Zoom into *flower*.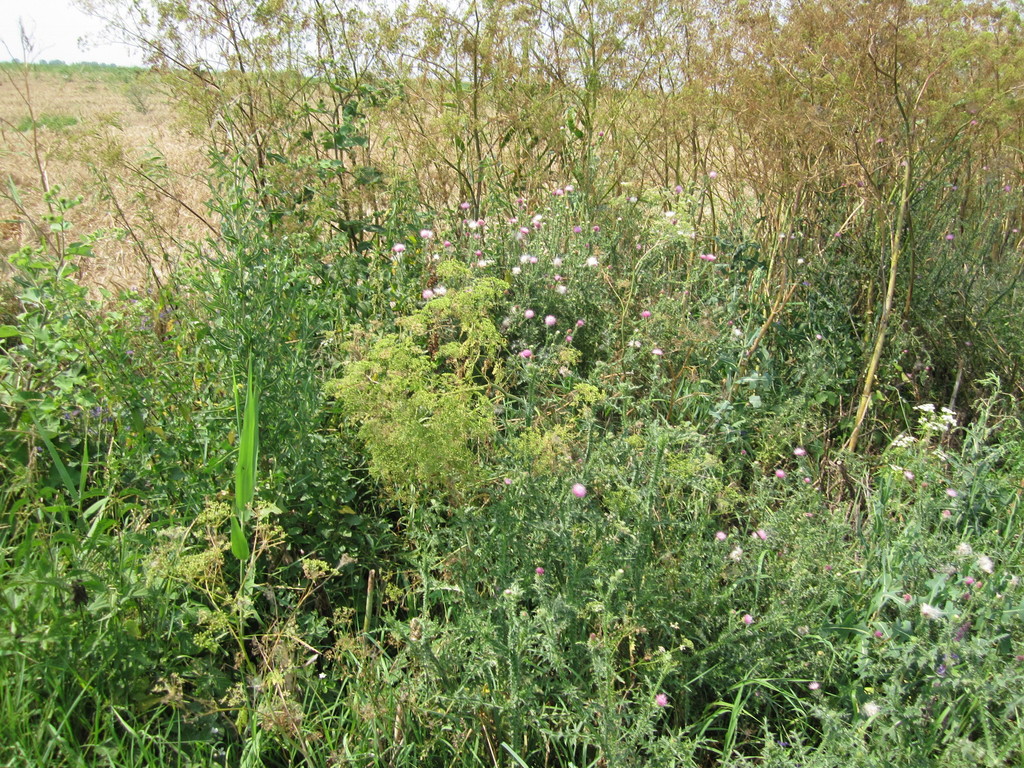
Zoom target: locate(794, 447, 808, 458).
